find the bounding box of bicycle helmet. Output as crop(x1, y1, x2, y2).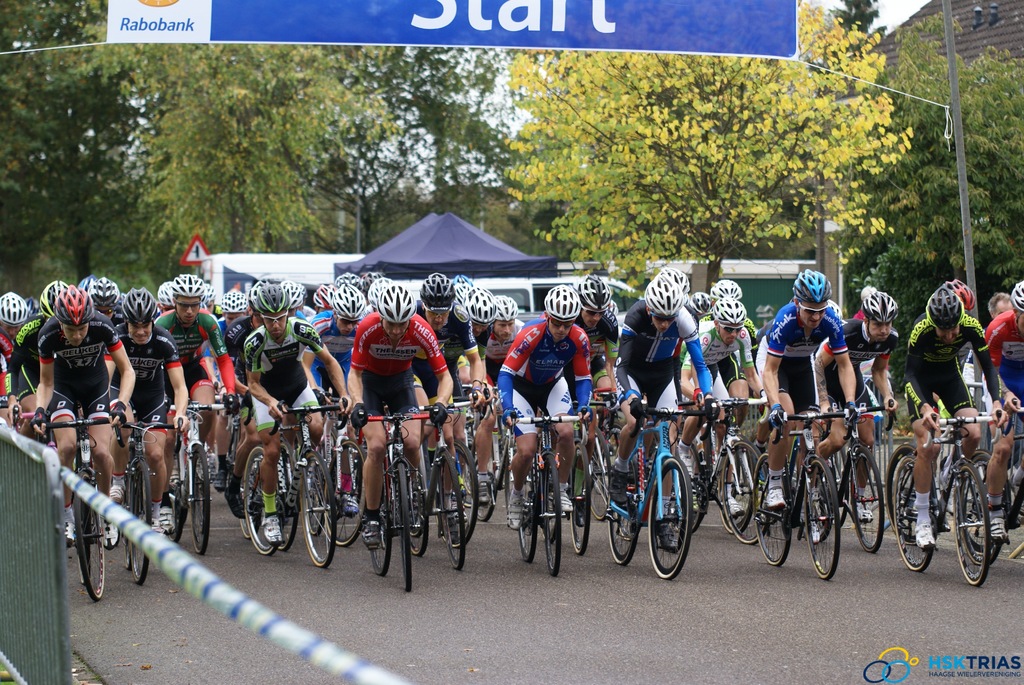
crop(1014, 283, 1020, 304).
